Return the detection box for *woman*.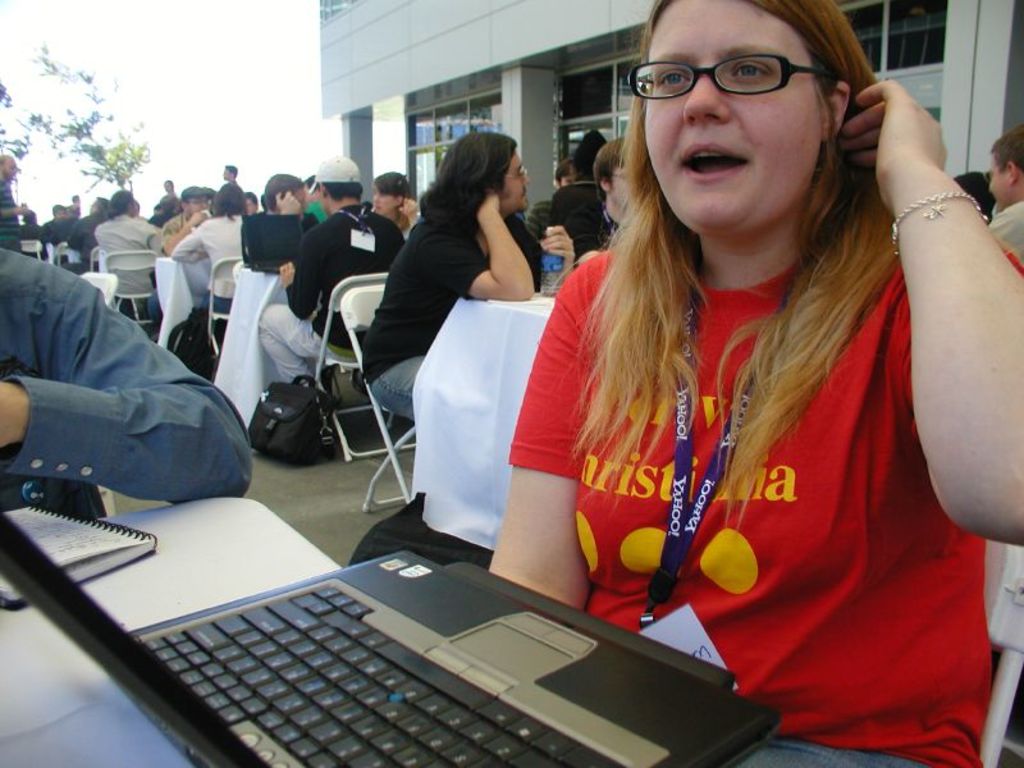
x1=168, y1=174, x2=253, y2=355.
